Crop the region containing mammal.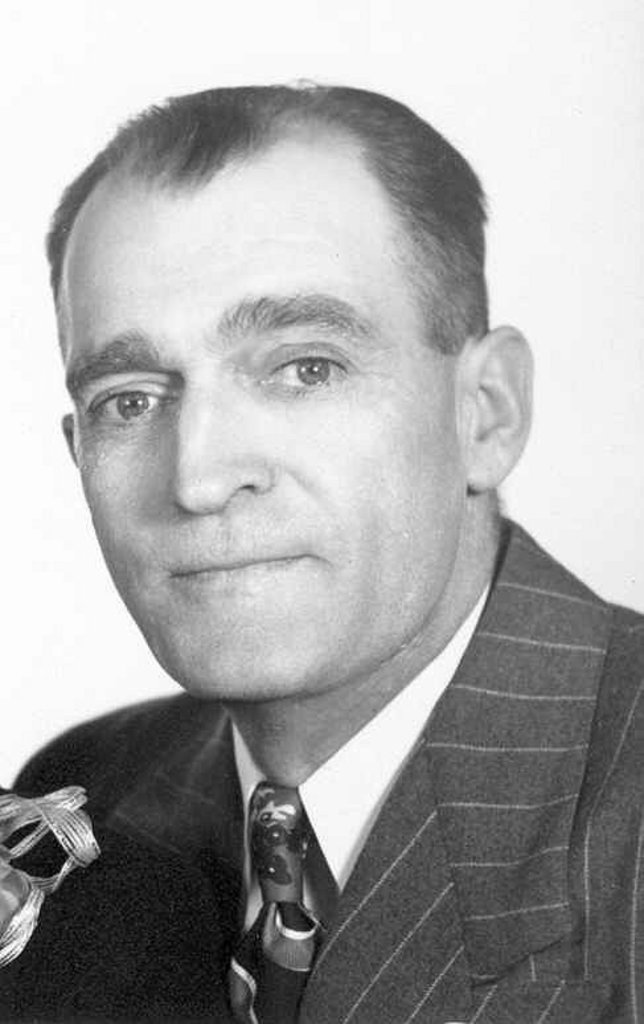
Crop region: (left=0, top=52, right=635, bottom=968).
